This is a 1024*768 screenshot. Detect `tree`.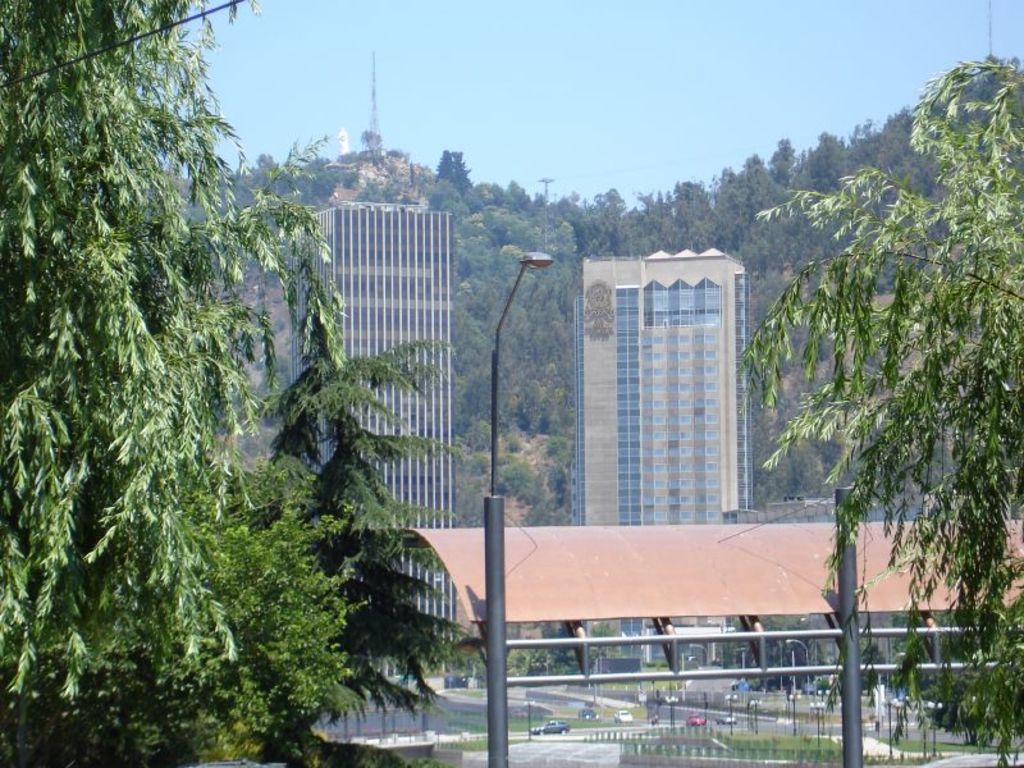
box=[732, 51, 1023, 767].
